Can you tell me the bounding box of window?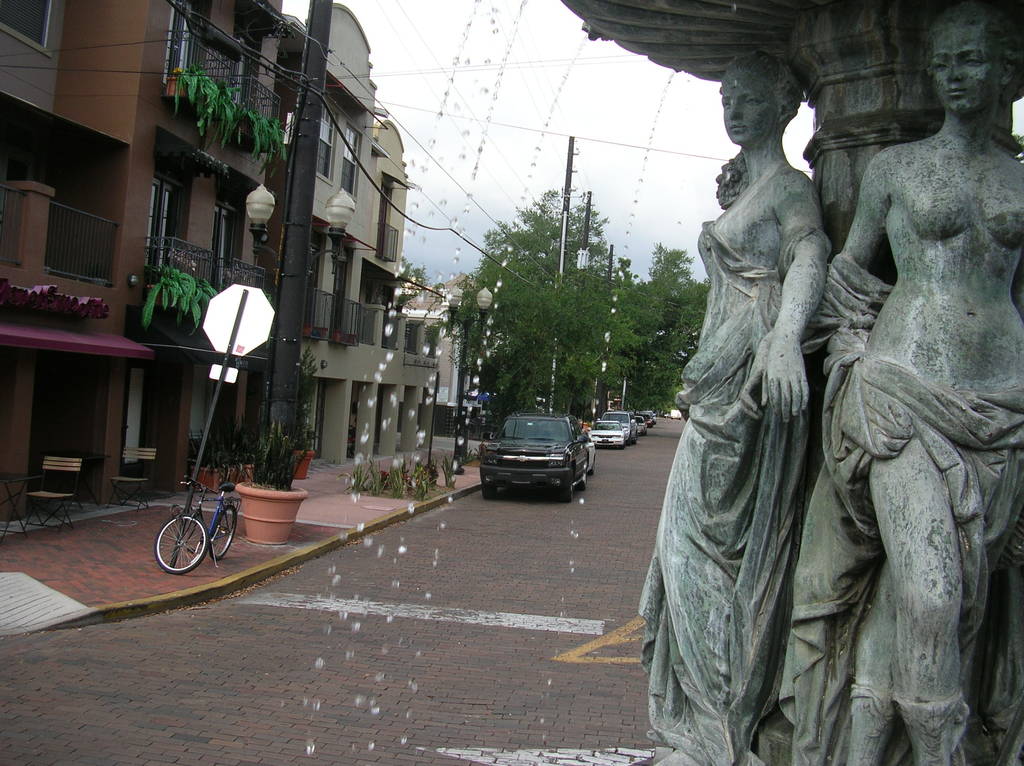
crop(150, 175, 184, 288).
